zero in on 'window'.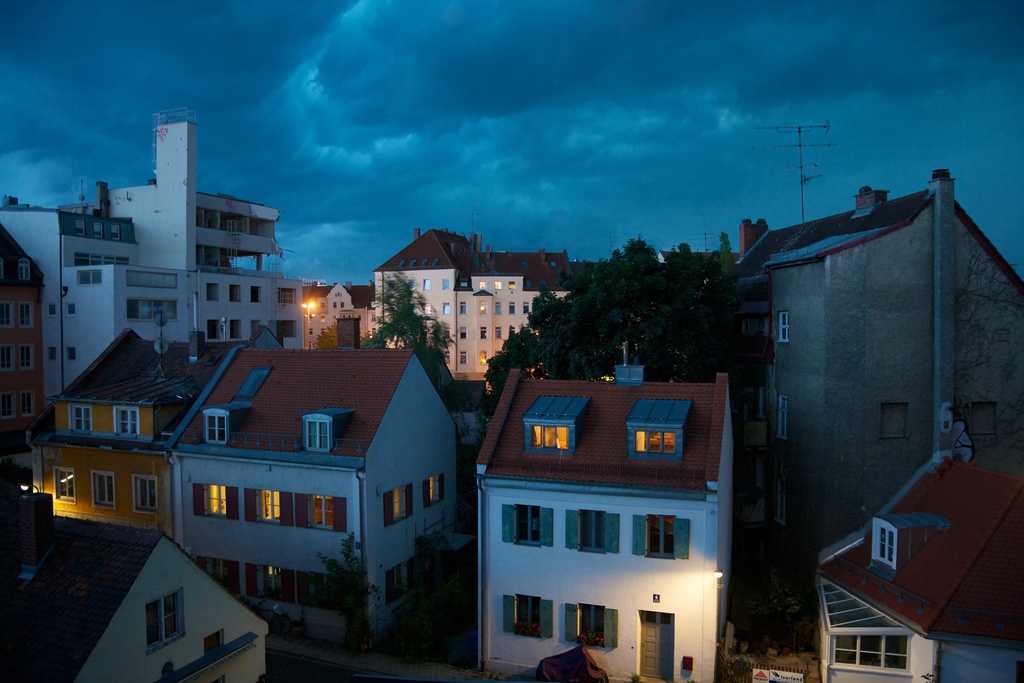
Zeroed in: bbox=[0, 300, 11, 340].
